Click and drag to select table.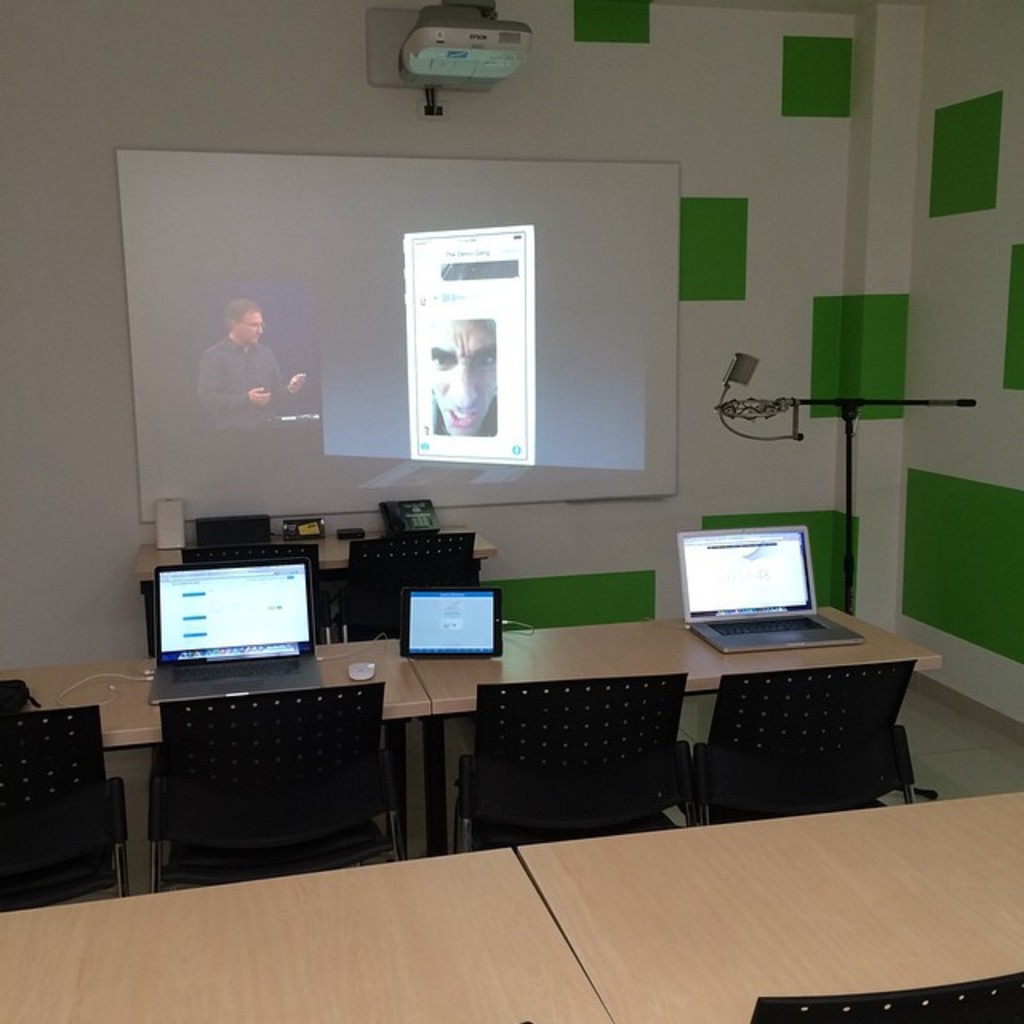
Selection: 424/600/933/850.
